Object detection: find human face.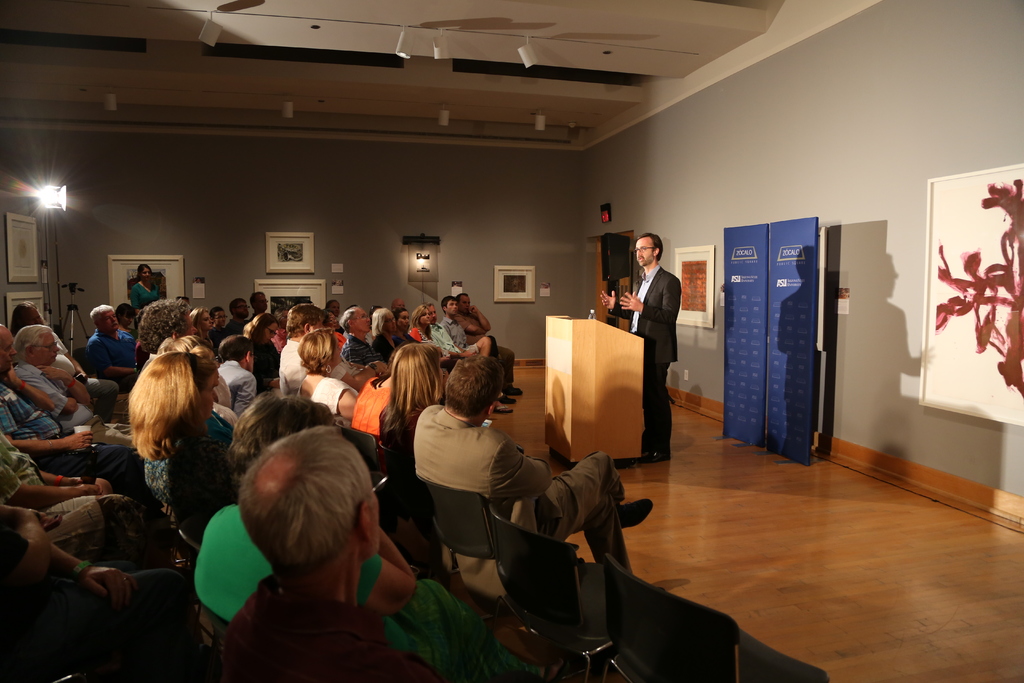
bbox(447, 298, 458, 315).
